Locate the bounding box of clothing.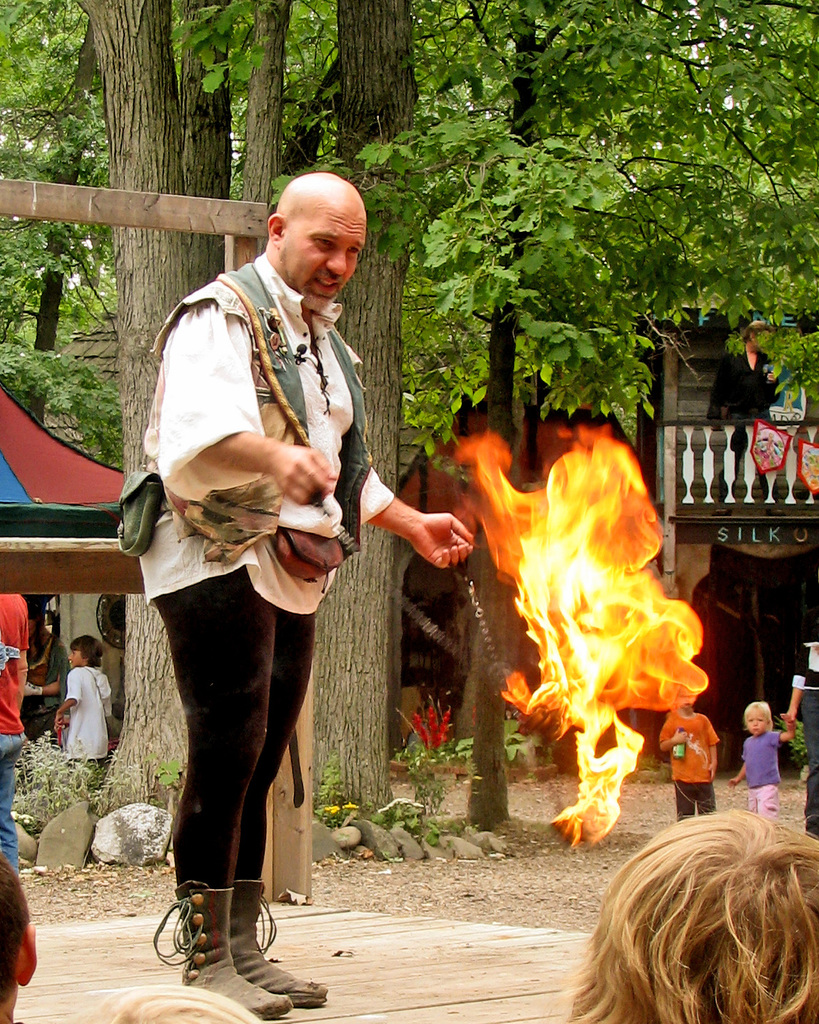
Bounding box: bbox=[126, 218, 385, 911].
